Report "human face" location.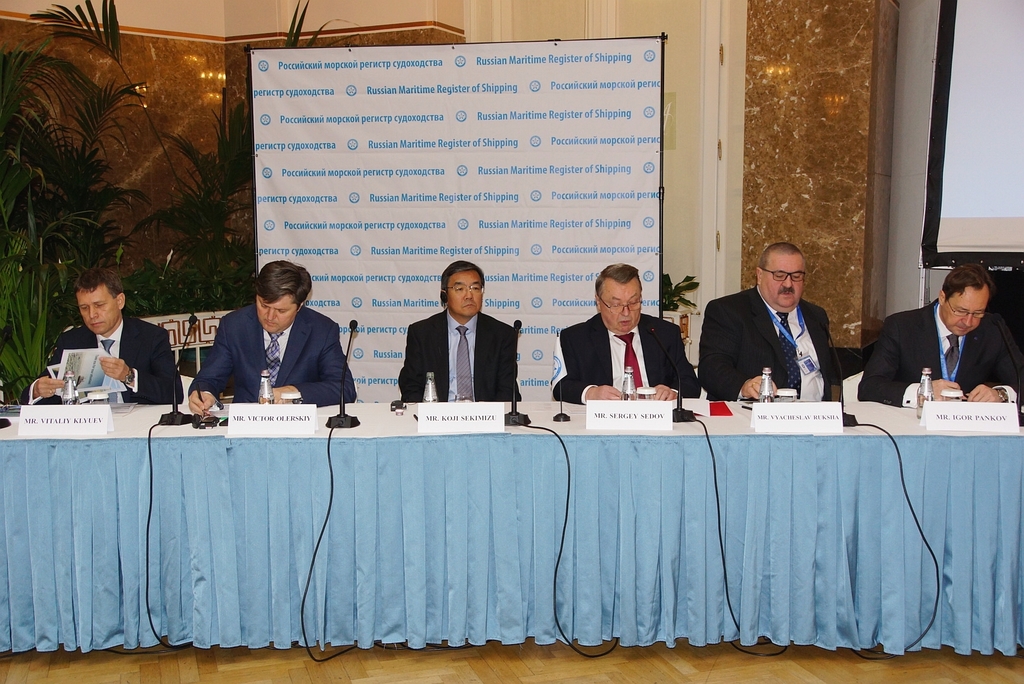
Report: {"x1": 449, "y1": 270, "x2": 479, "y2": 314}.
